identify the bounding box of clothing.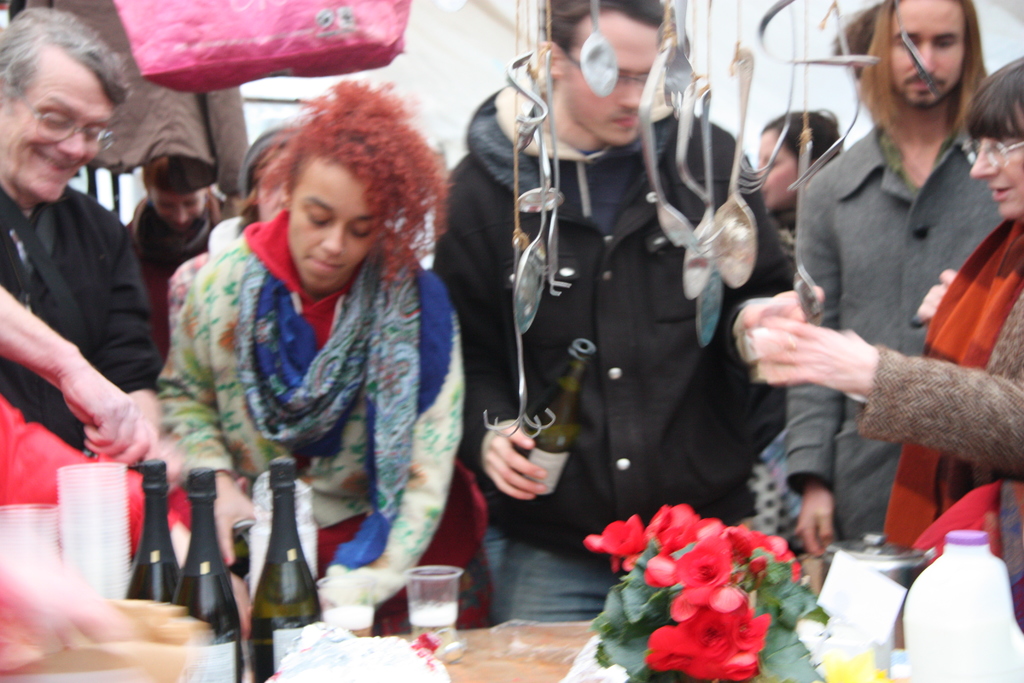
BBox(0, 192, 166, 447).
